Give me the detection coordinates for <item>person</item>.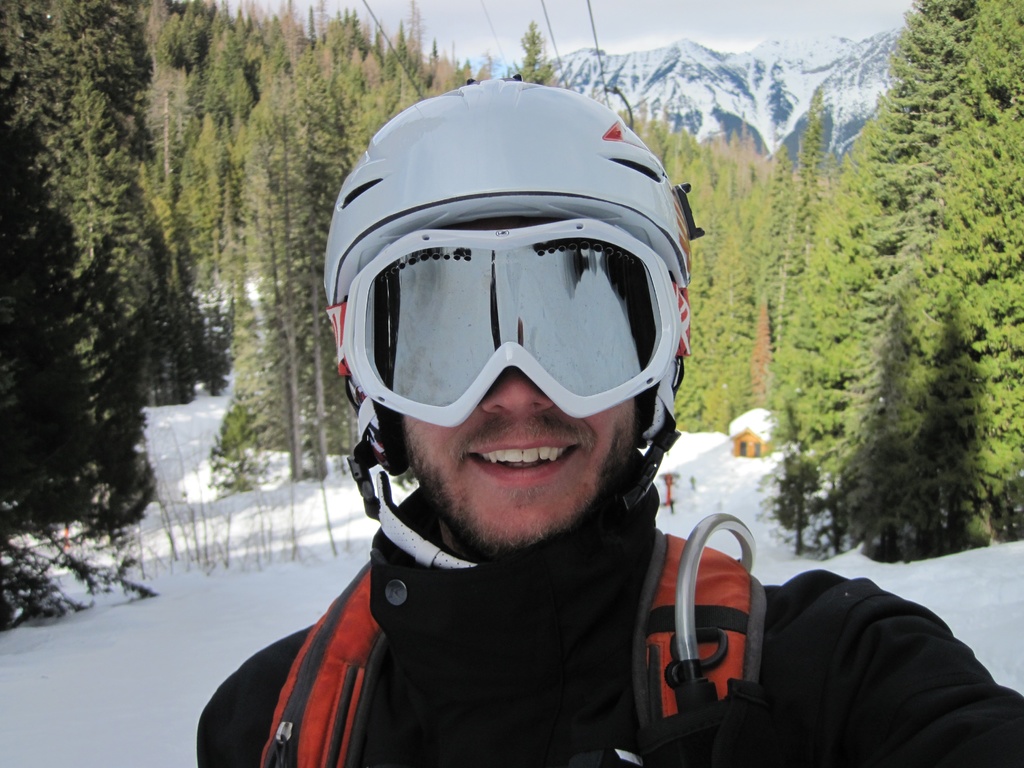
[left=198, top=73, right=1023, bottom=760].
